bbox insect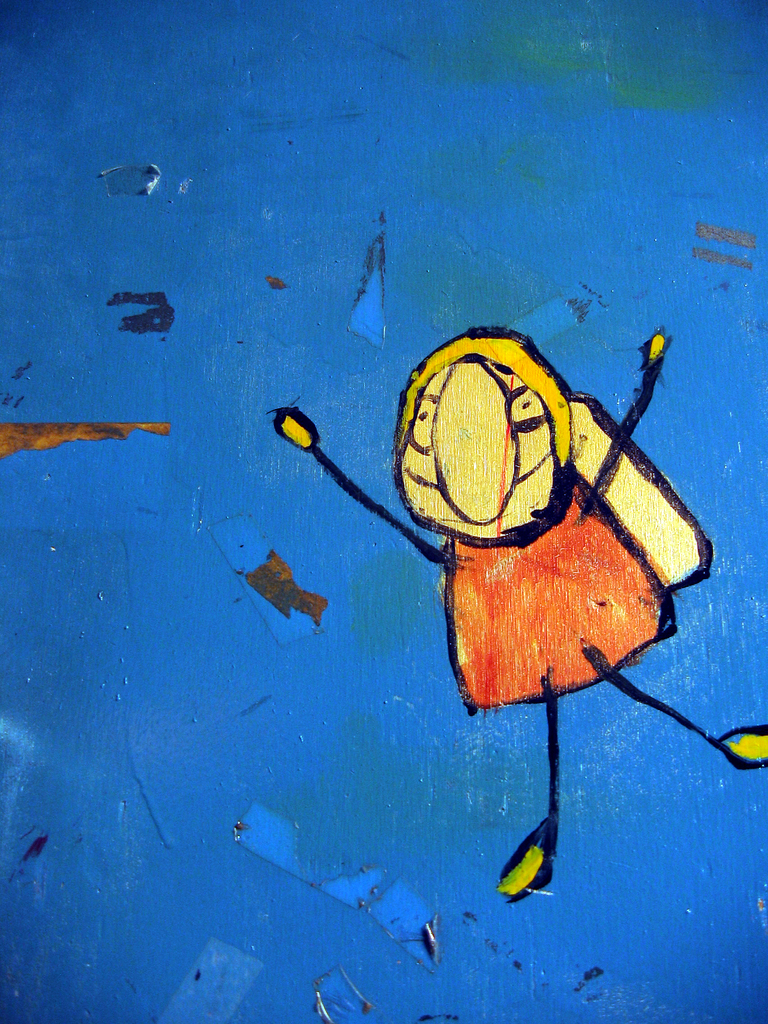
x1=266 y1=328 x2=767 y2=906
